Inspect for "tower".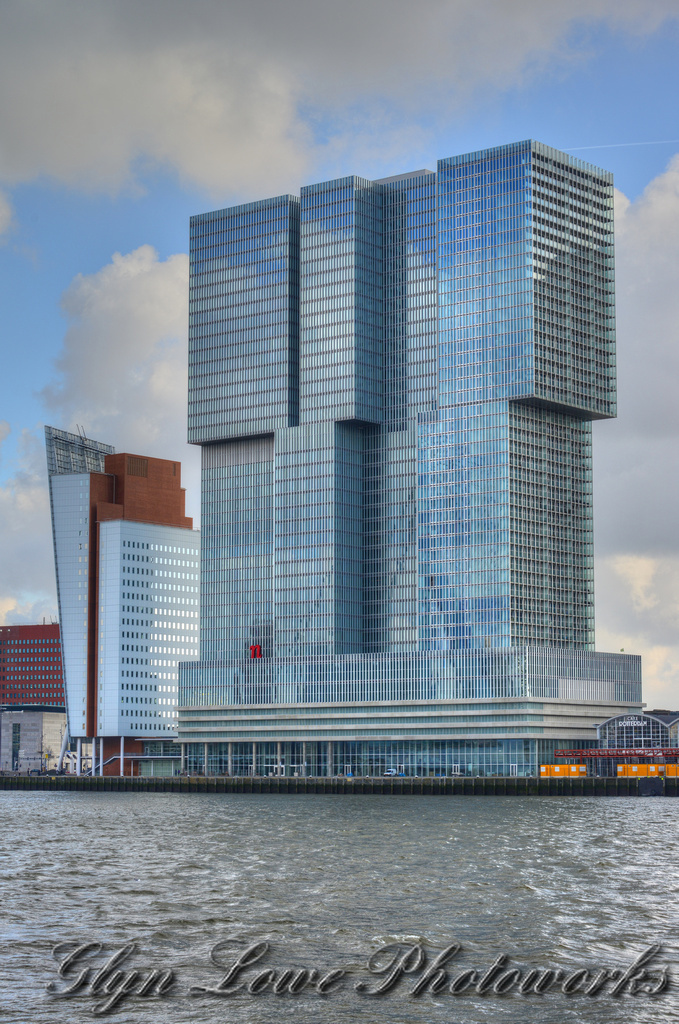
Inspection: [x1=37, y1=425, x2=207, y2=751].
